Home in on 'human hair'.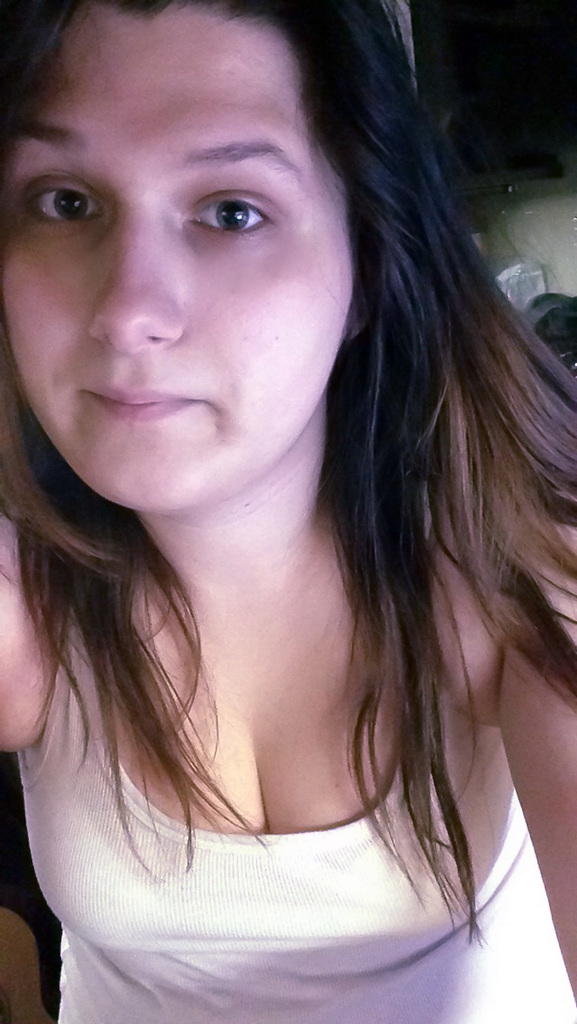
Homed in at (16,17,545,954).
